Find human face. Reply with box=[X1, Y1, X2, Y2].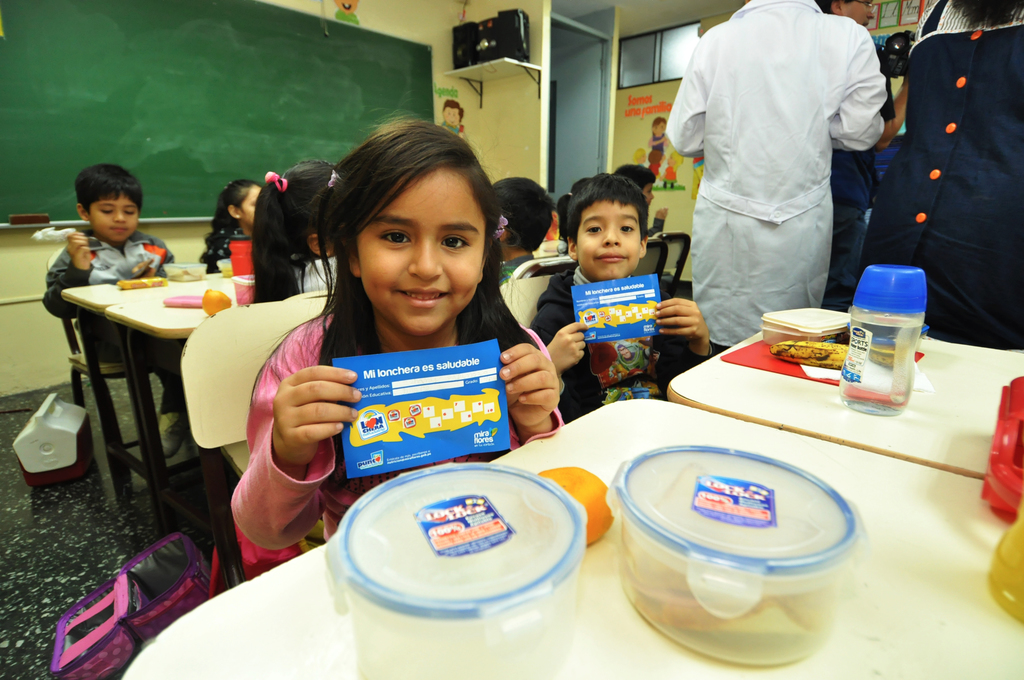
box=[578, 198, 641, 281].
